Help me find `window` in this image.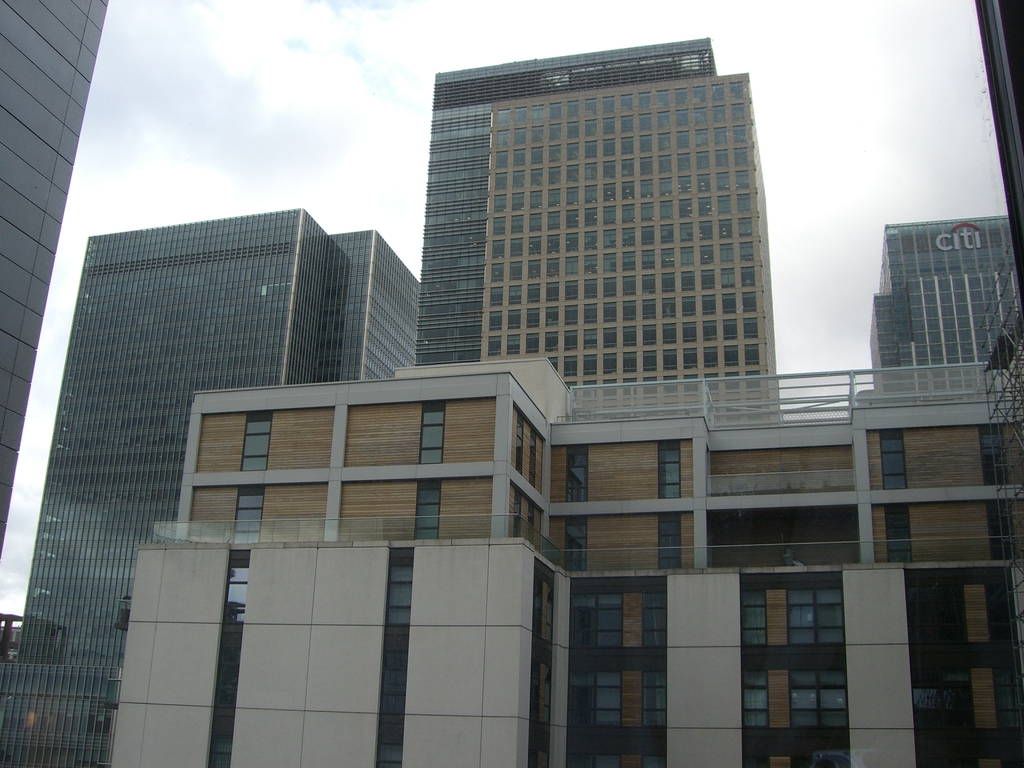
Found it: (x1=413, y1=38, x2=784, y2=431).
